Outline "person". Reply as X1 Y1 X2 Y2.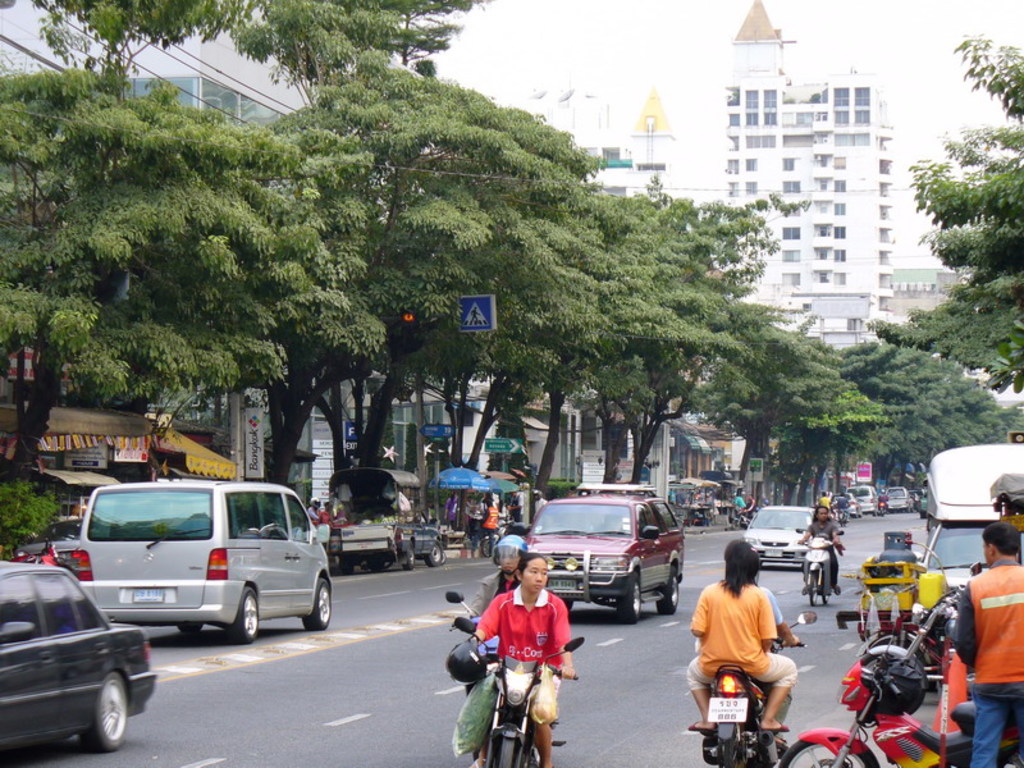
480 499 500 557.
